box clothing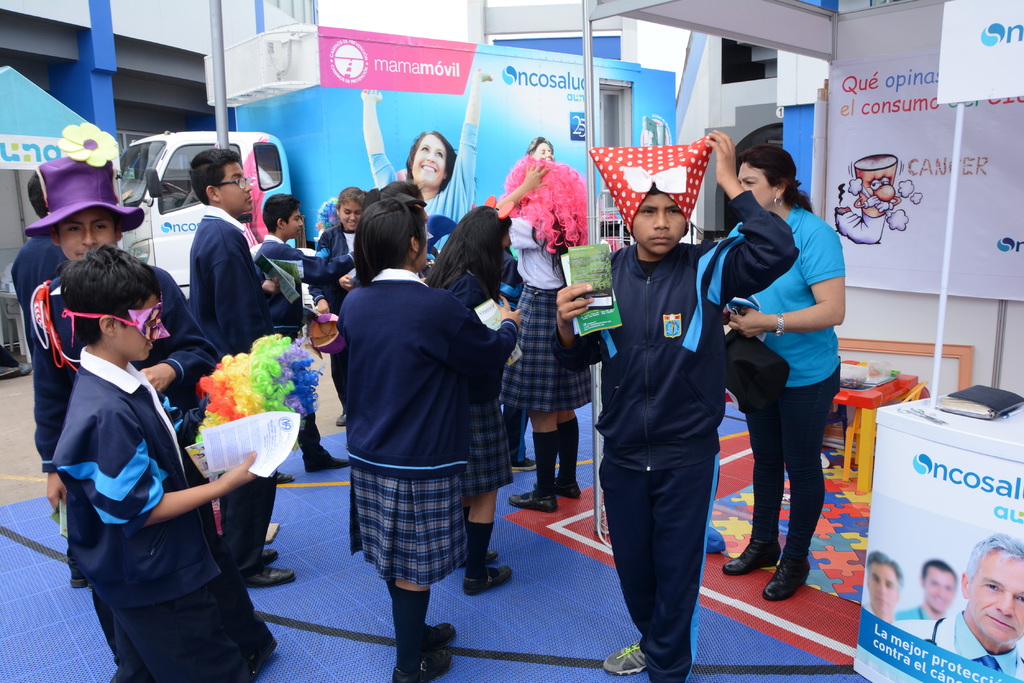
region(726, 201, 846, 562)
